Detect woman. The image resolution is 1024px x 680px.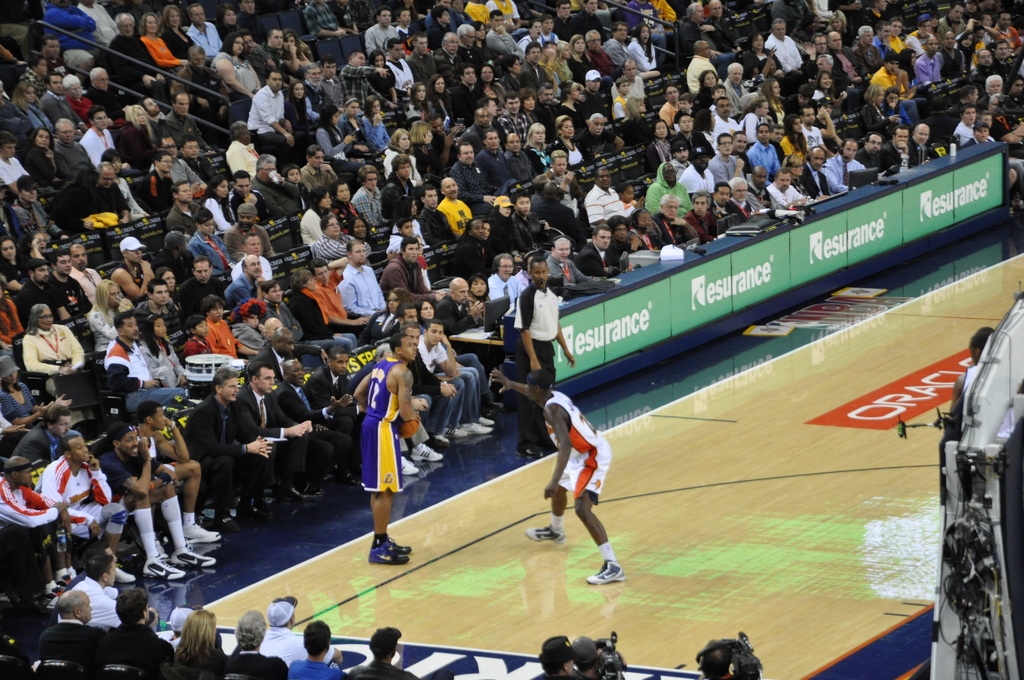
rect(758, 54, 779, 71).
